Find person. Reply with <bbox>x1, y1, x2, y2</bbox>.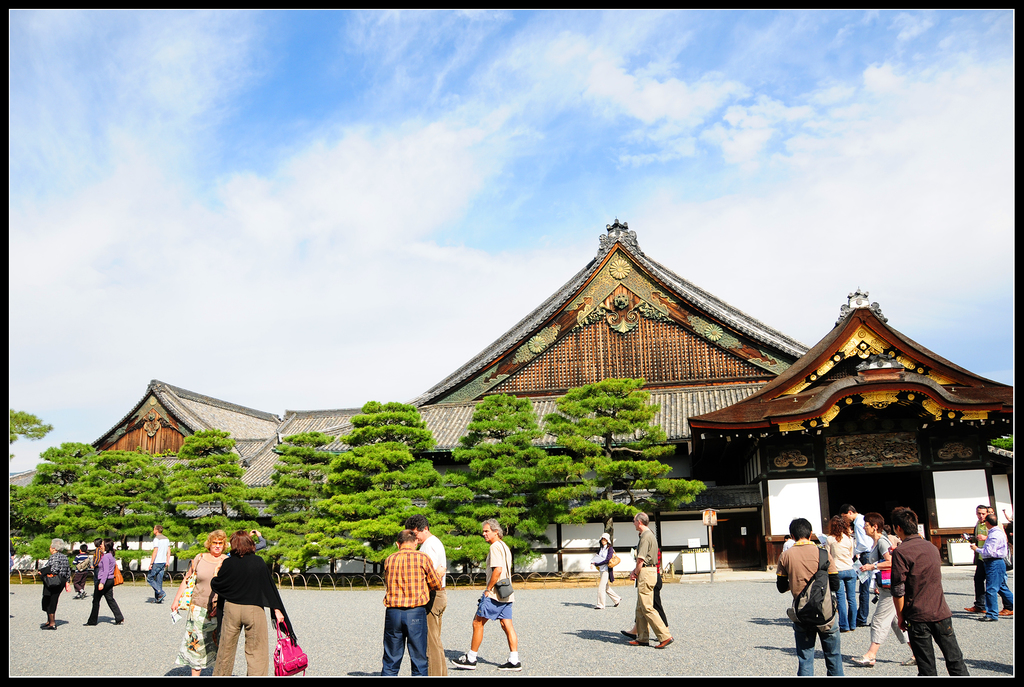
<bbox>365, 522, 432, 673</bbox>.
